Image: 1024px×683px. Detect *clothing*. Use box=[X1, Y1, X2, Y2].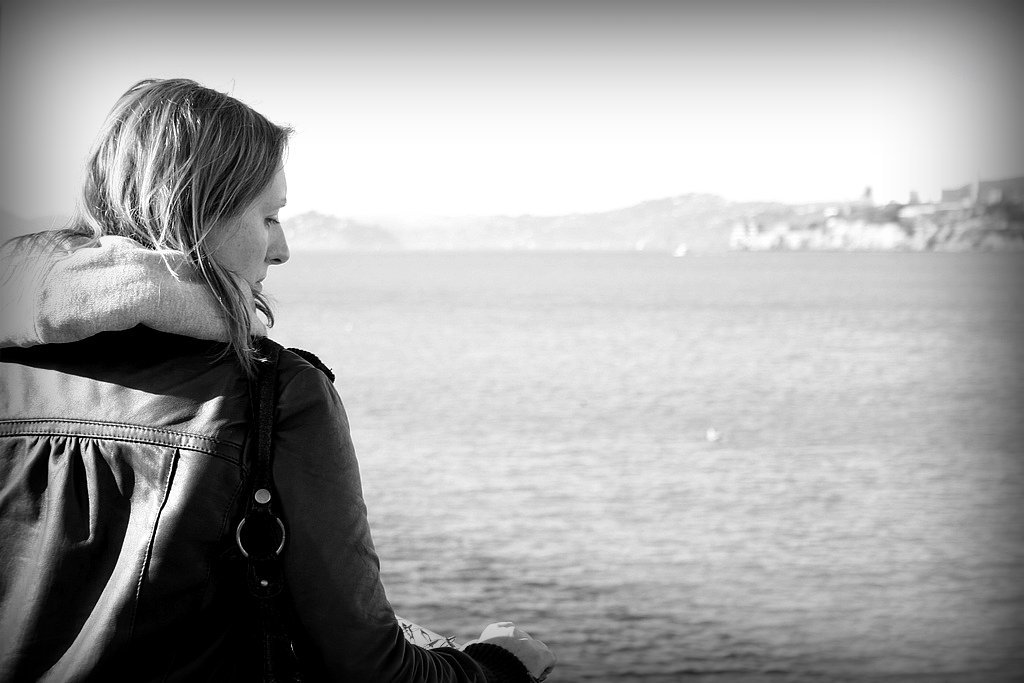
box=[16, 205, 401, 667].
